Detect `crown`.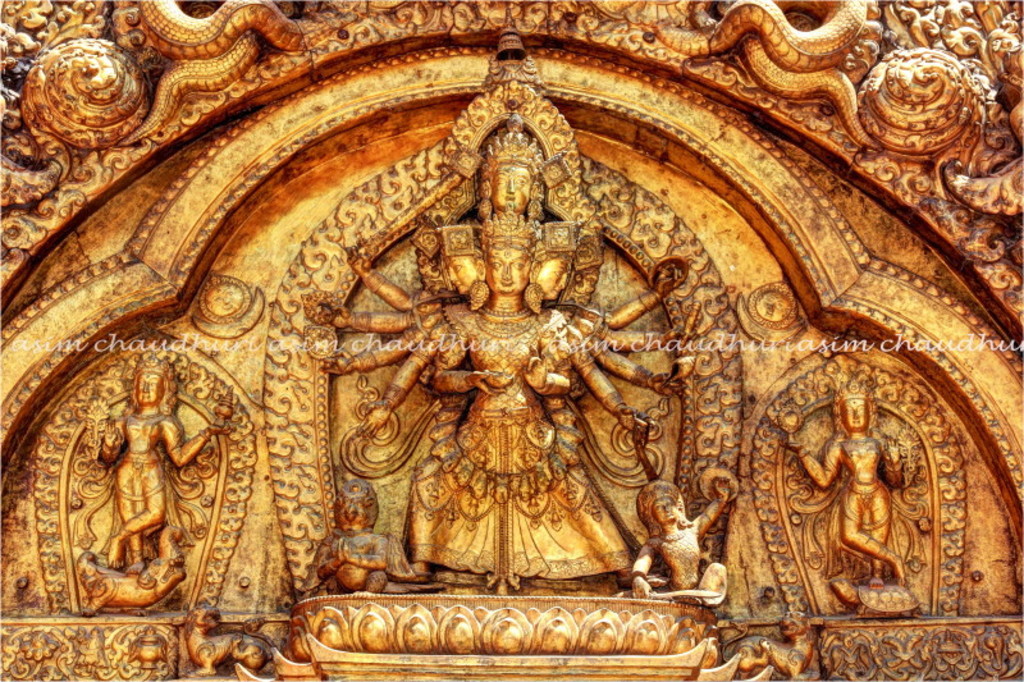
Detected at bbox=(476, 201, 539, 250).
